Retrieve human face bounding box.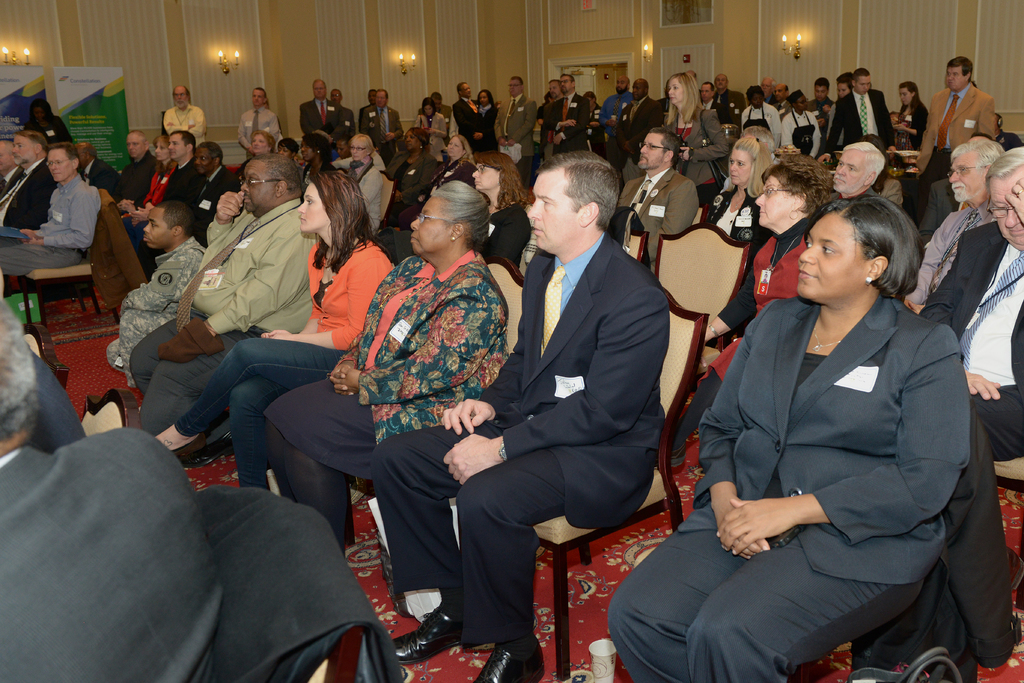
Bounding box: 950:151:984:202.
